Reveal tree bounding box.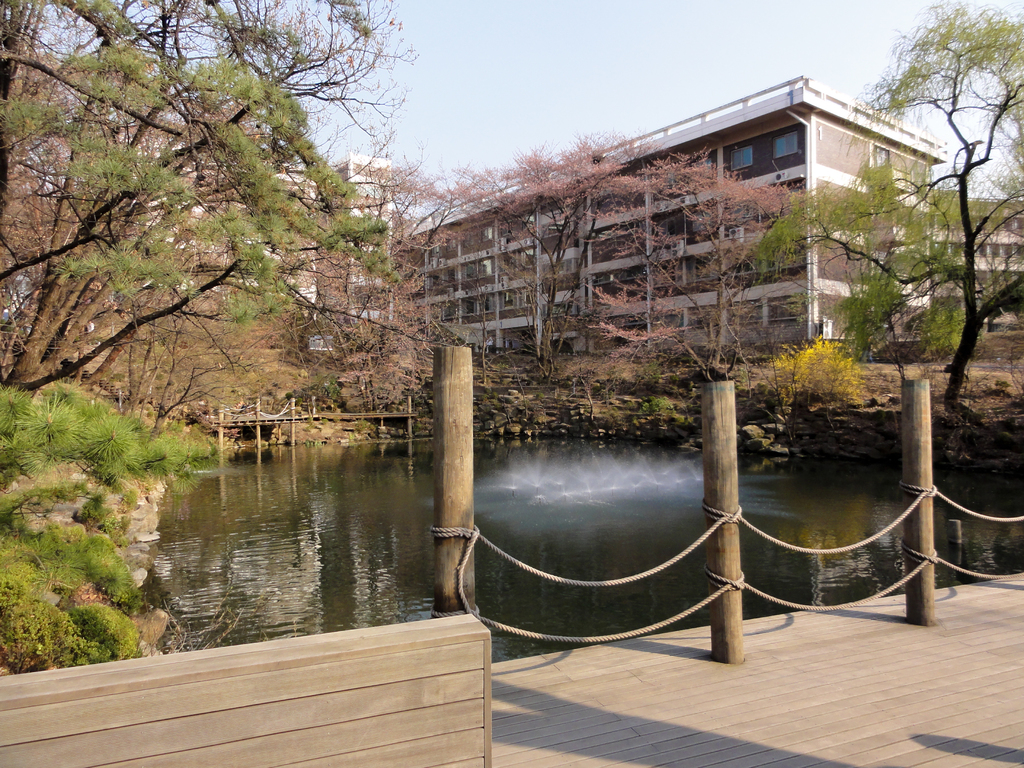
Revealed: rect(113, 262, 314, 441).
